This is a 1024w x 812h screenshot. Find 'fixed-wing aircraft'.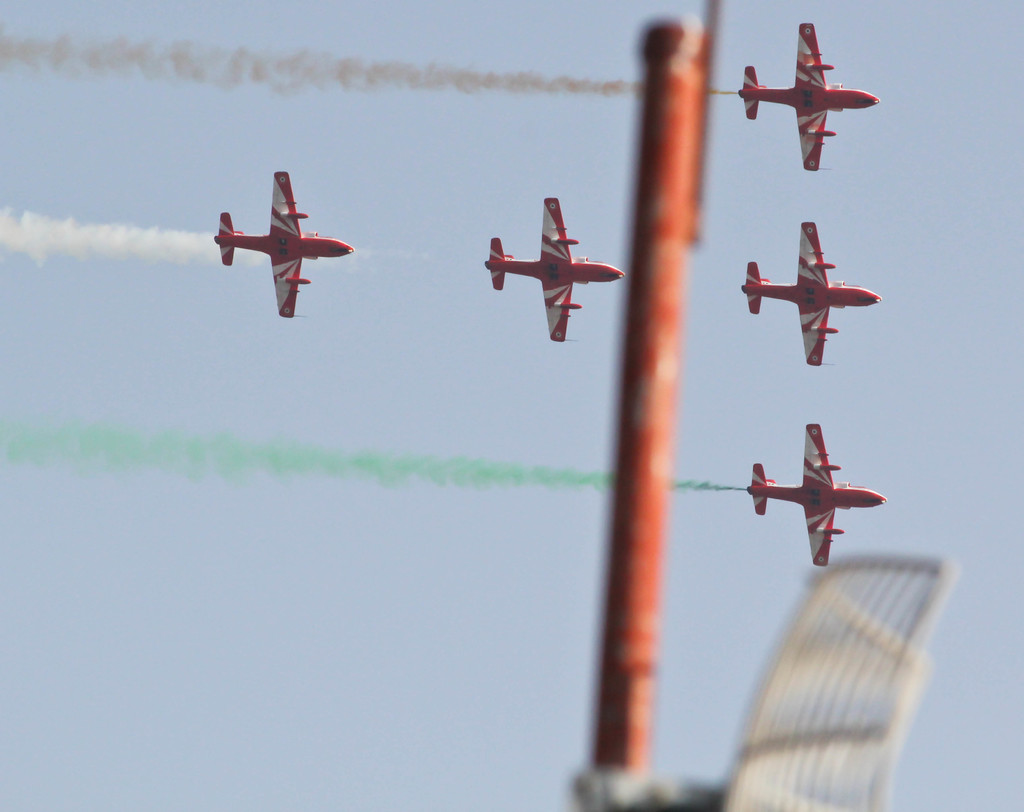
Bounding box: region(484, 195, 623, 342).
